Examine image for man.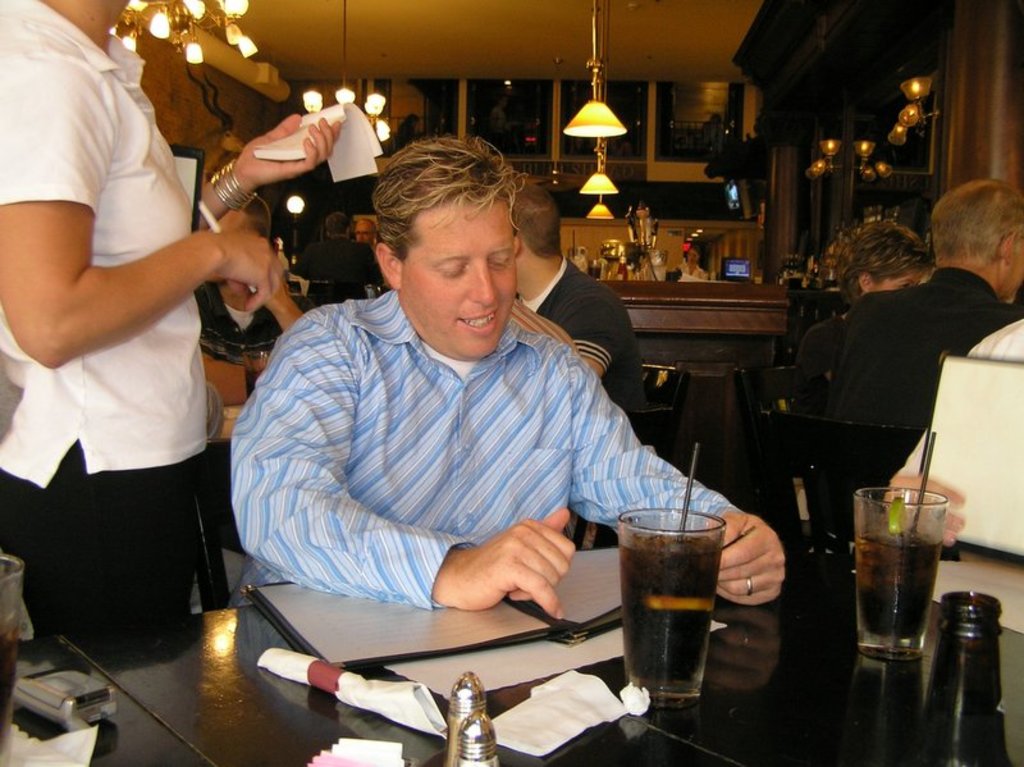
Examination result: (357, 218, 392, 255).
